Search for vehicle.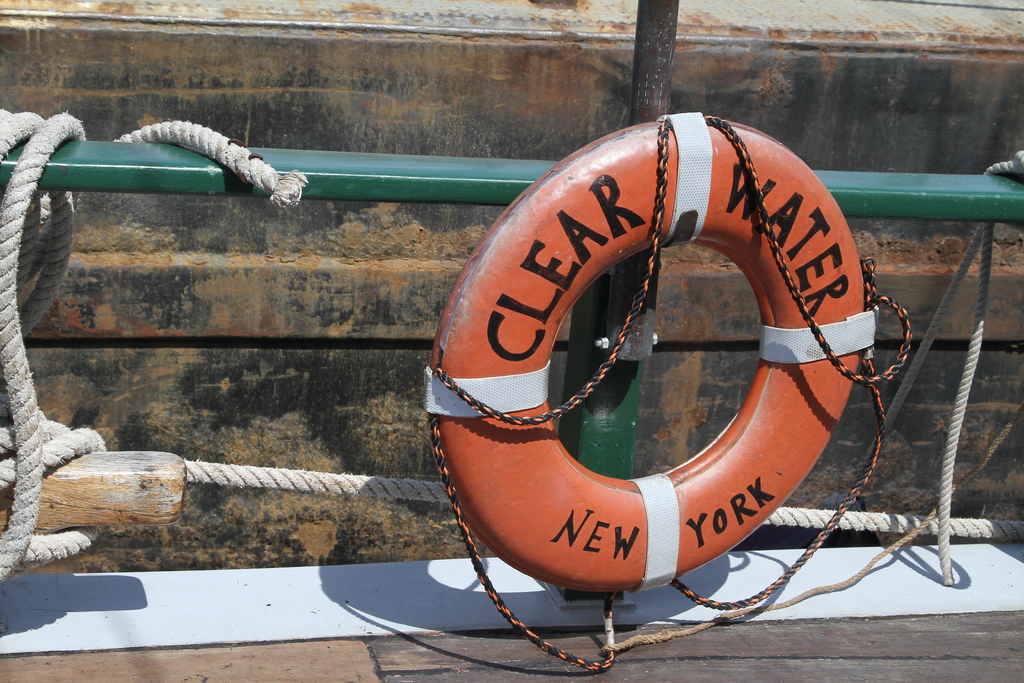
Found at x1=0, y1=0, x2=1023, y2=682.
